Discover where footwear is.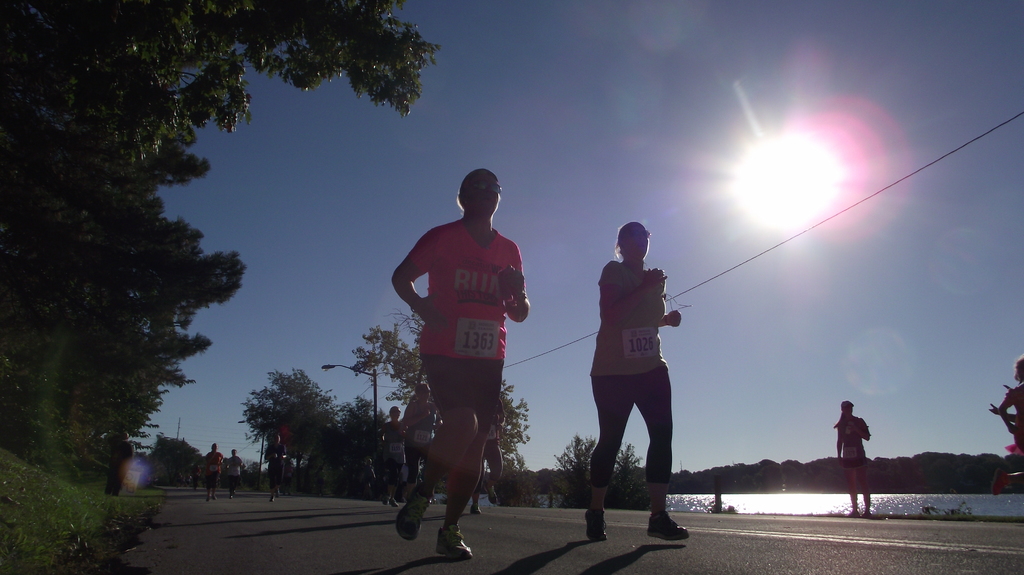
Discovered at box(271, 486, 282, 497).
